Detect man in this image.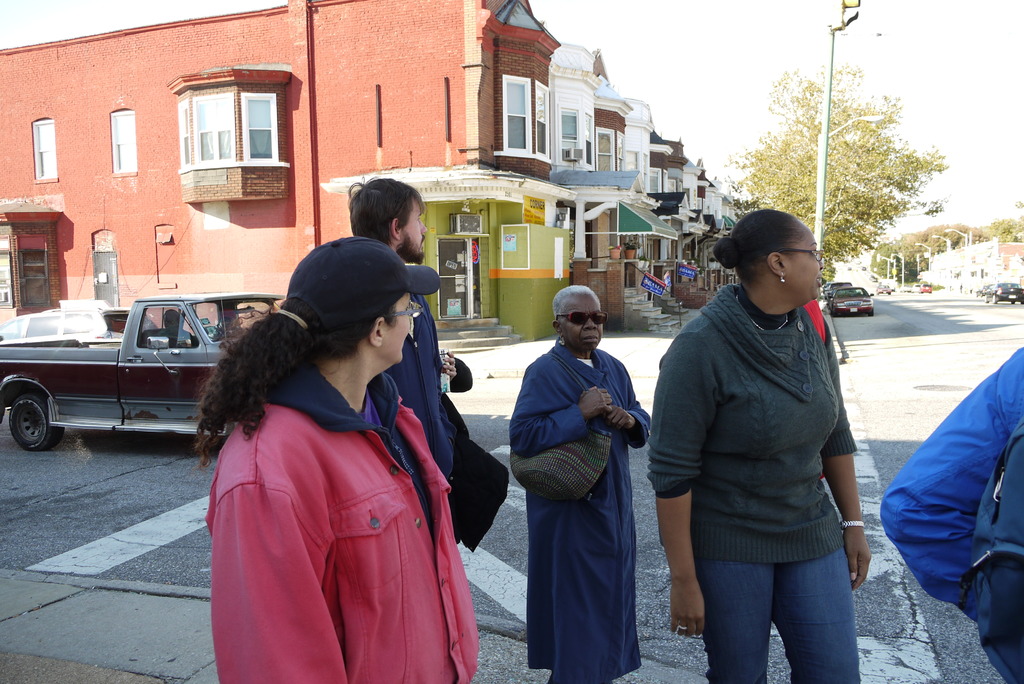
Detection: <bbox>344, 168, 491, 557</bbox>.
